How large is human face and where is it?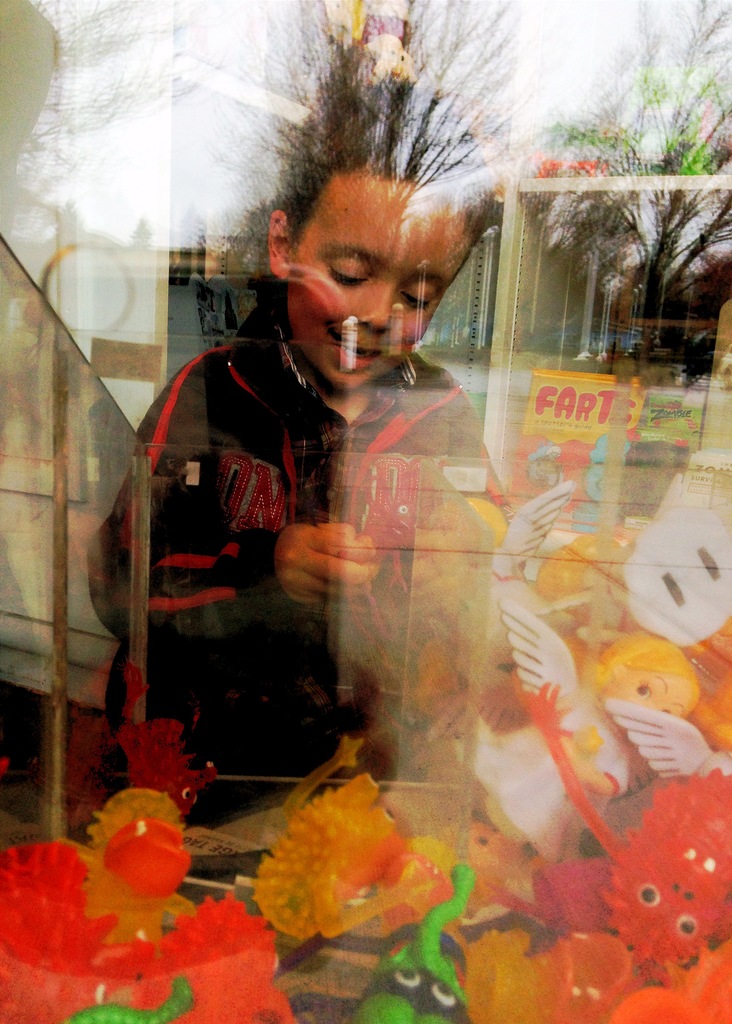
Bounding box: left=296, top=196, right=466, bottom=391.
